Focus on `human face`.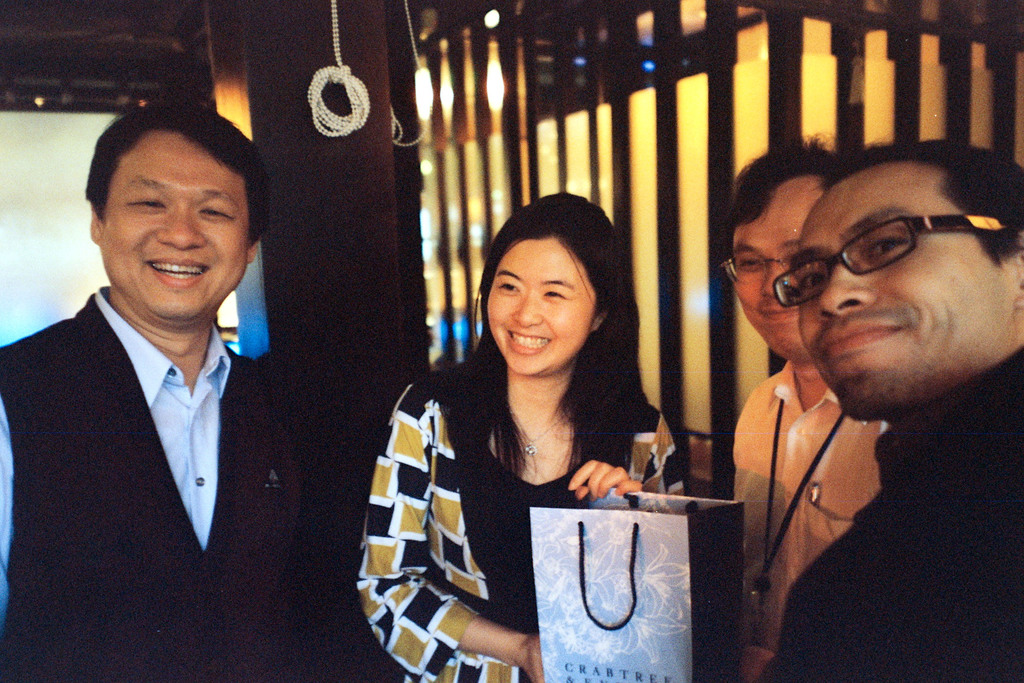
Focused at 486, 244, 597, 378.
